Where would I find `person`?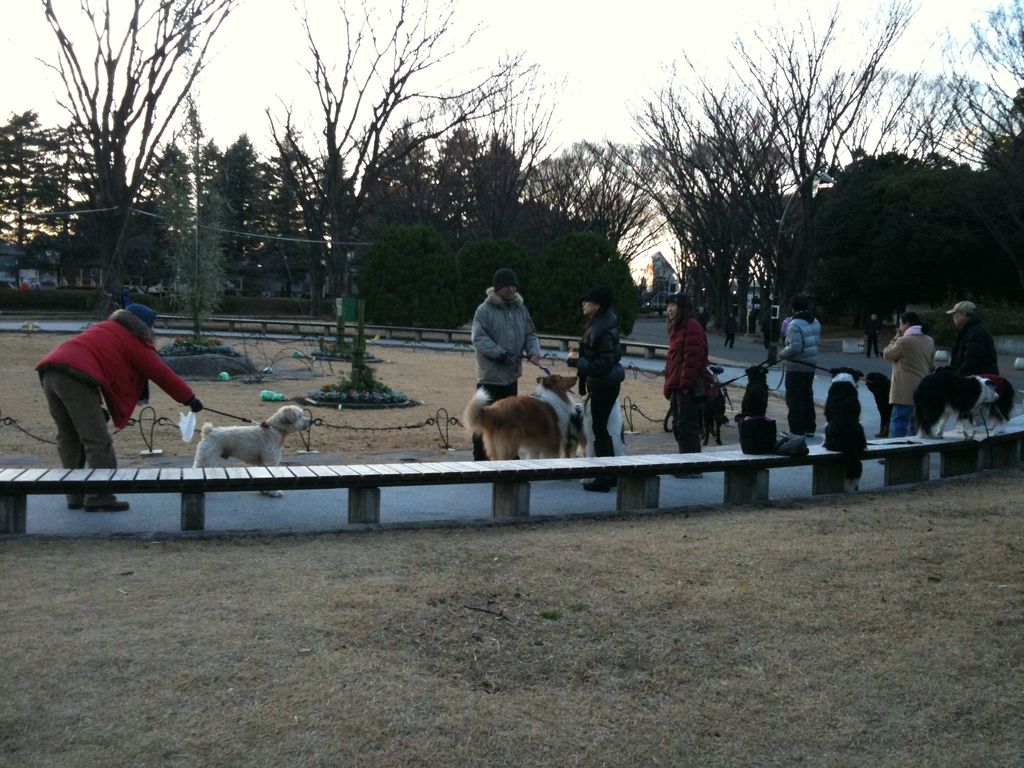
At left=724, top=310, right=744, bottom=349.
